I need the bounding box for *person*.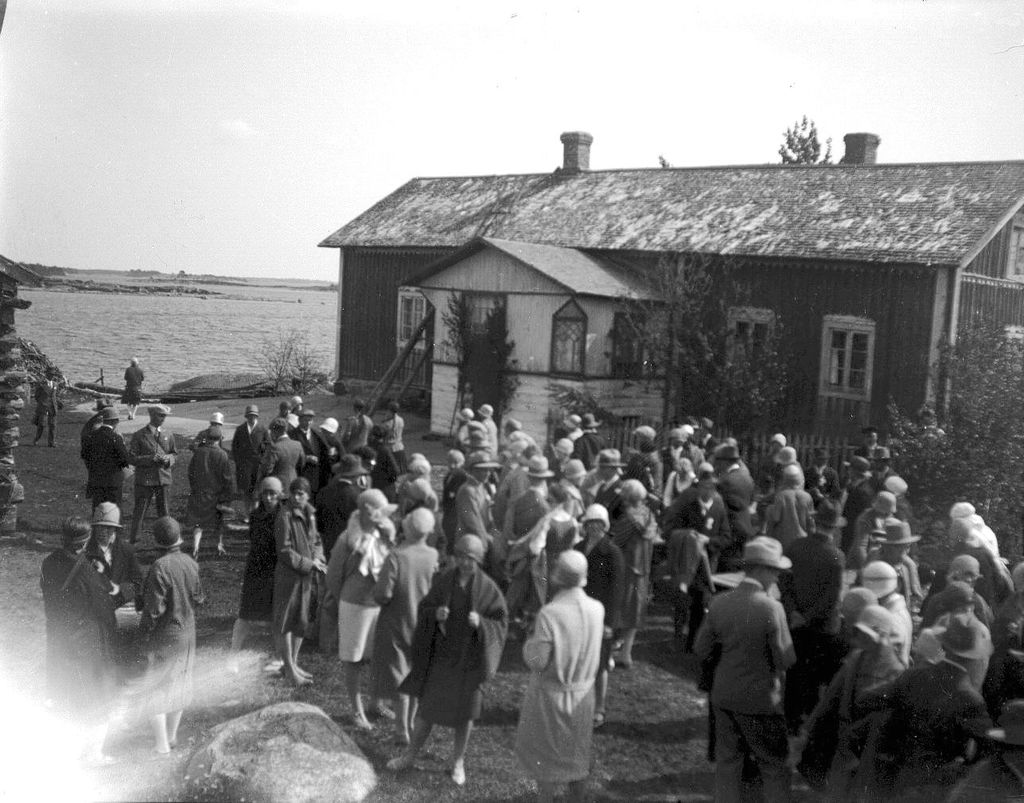
Here it is: bbox=(137, 516, 204, 753).
